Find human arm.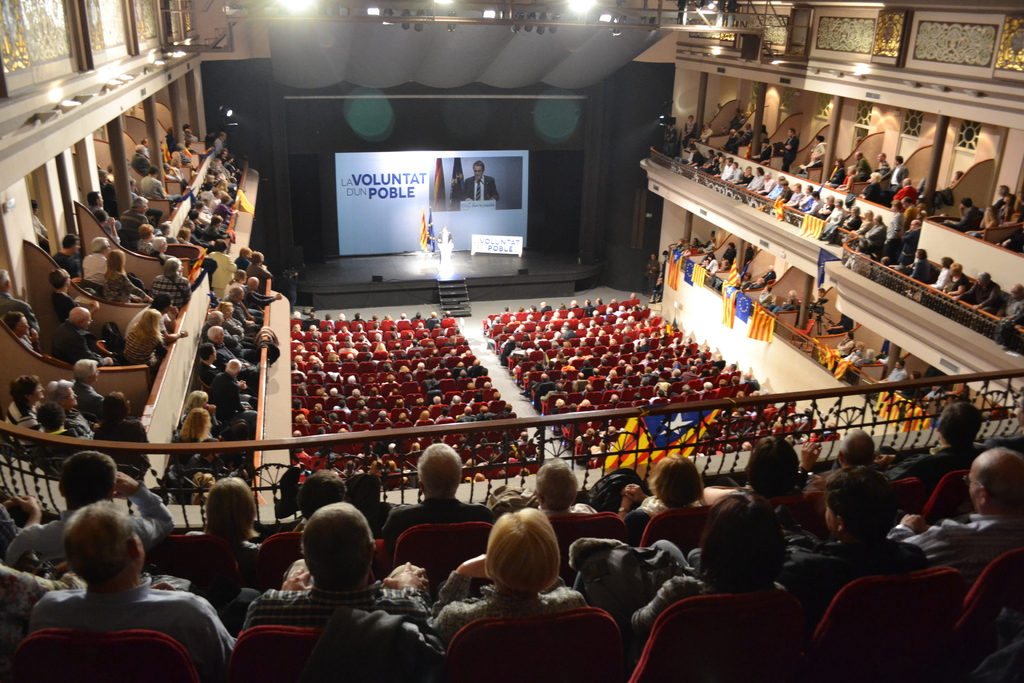
[127, 290, 140, 301].
